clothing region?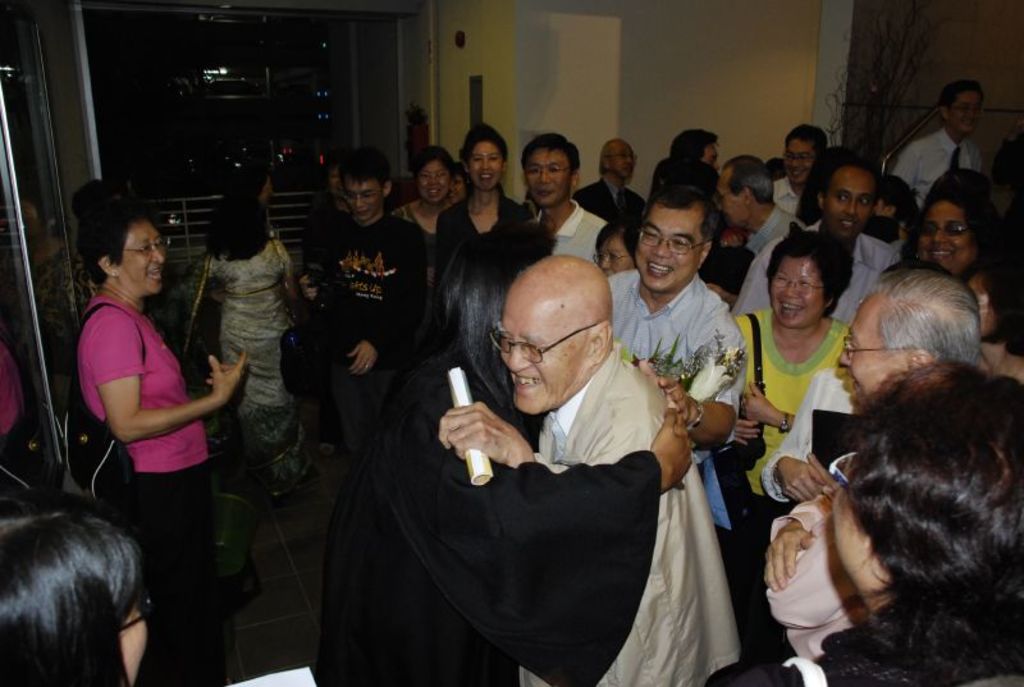
left=422, top=191, right=543, bottom=394
